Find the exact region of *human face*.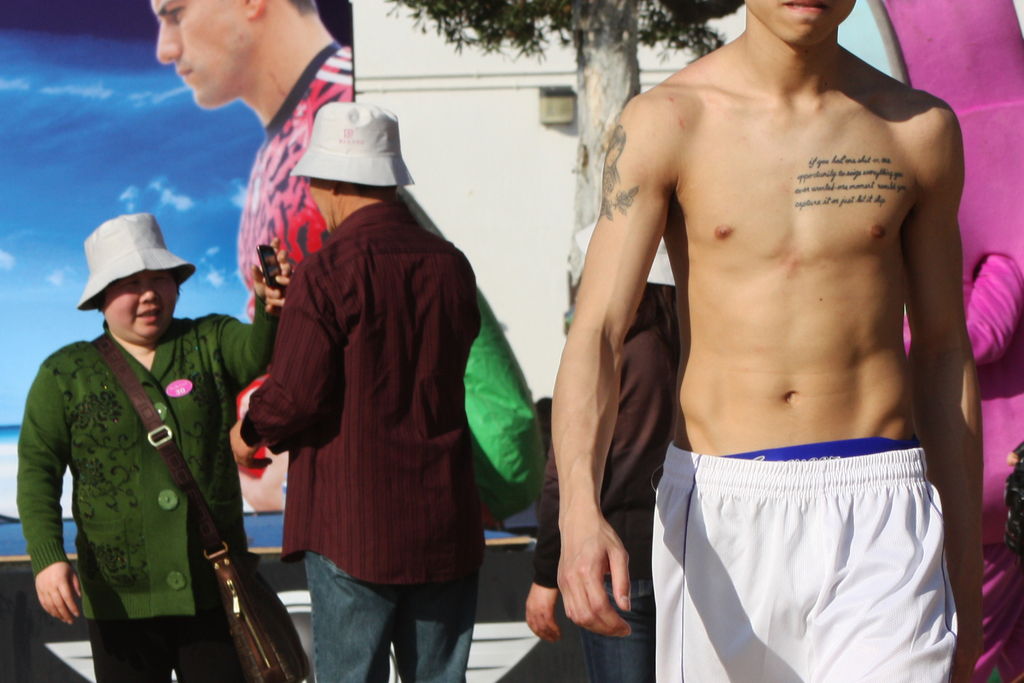
Exact region: l=153, t=0, r=262, b=109.
